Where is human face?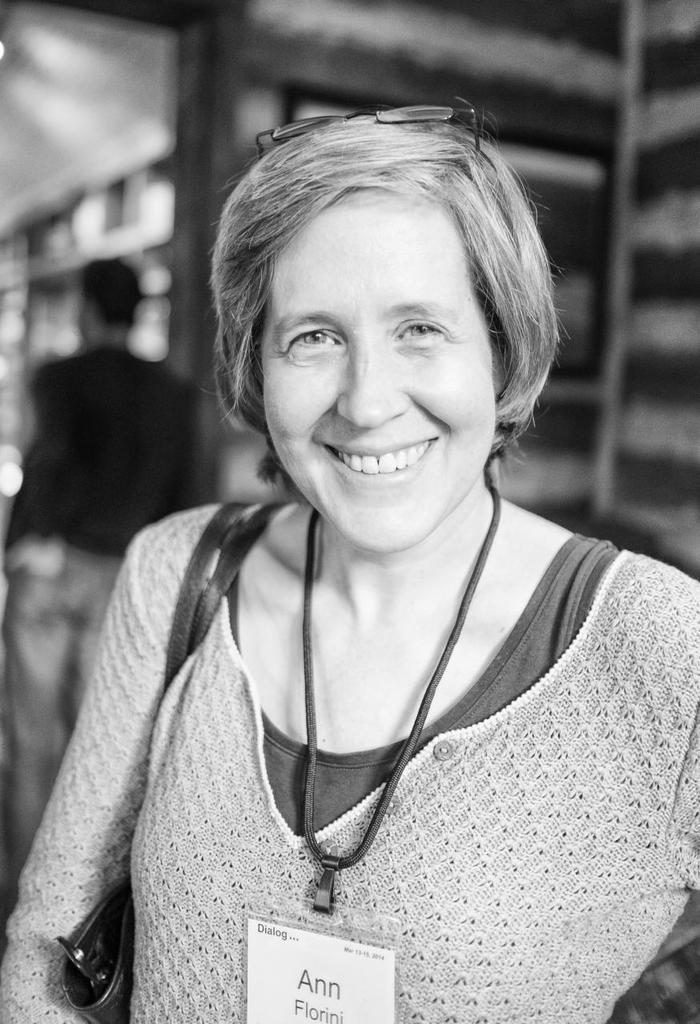
<region>251, 187, 510, 552</region>.
